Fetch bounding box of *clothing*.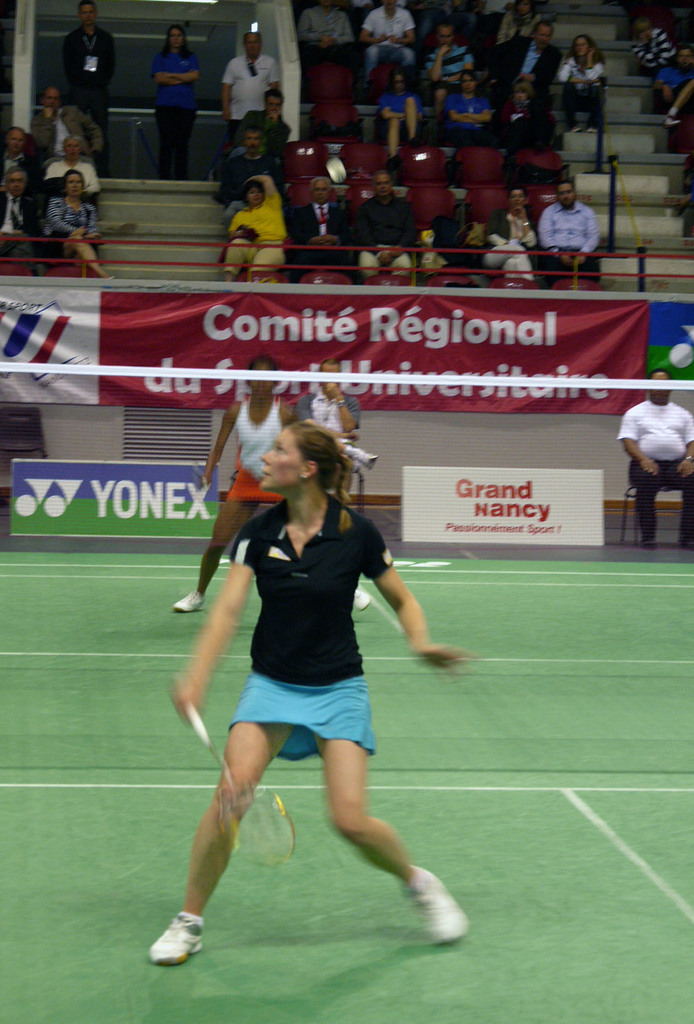
Bbox: (left=147, top=42, right=203, bottom=182).
